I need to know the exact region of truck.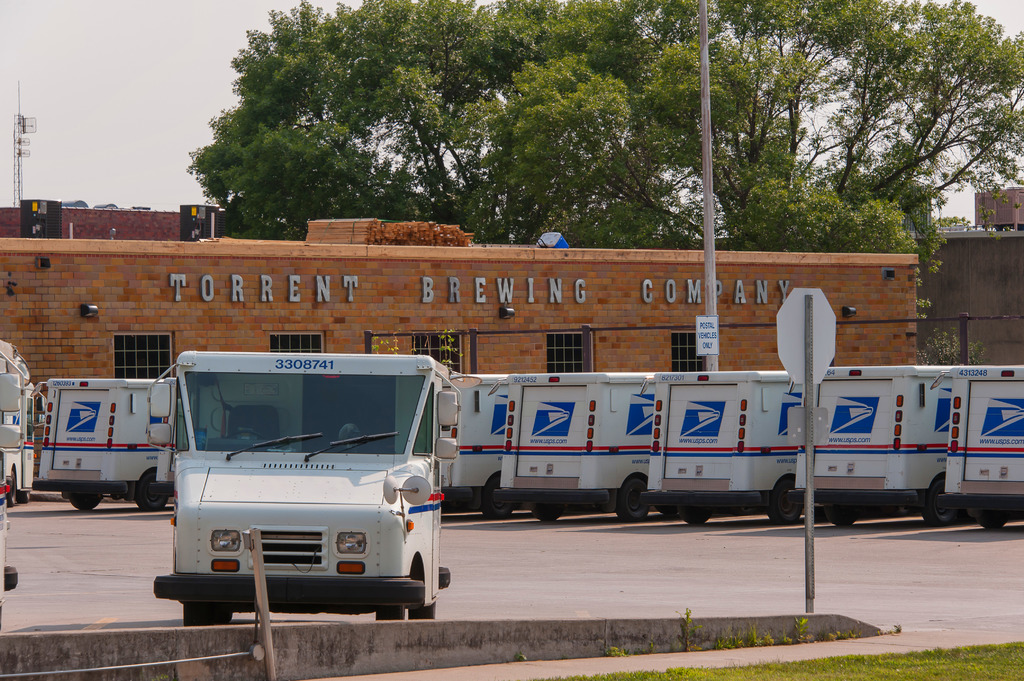
Region: detection(440, 373, 514, 521).
